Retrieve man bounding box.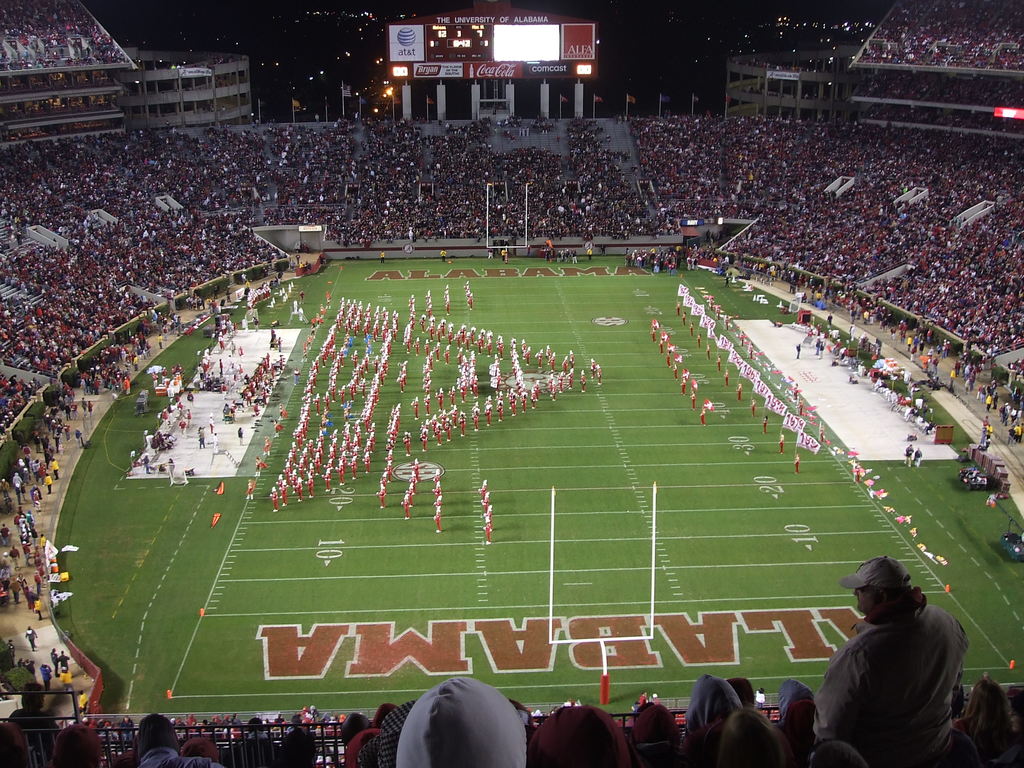
Bounding box: 141:718:218:767.
